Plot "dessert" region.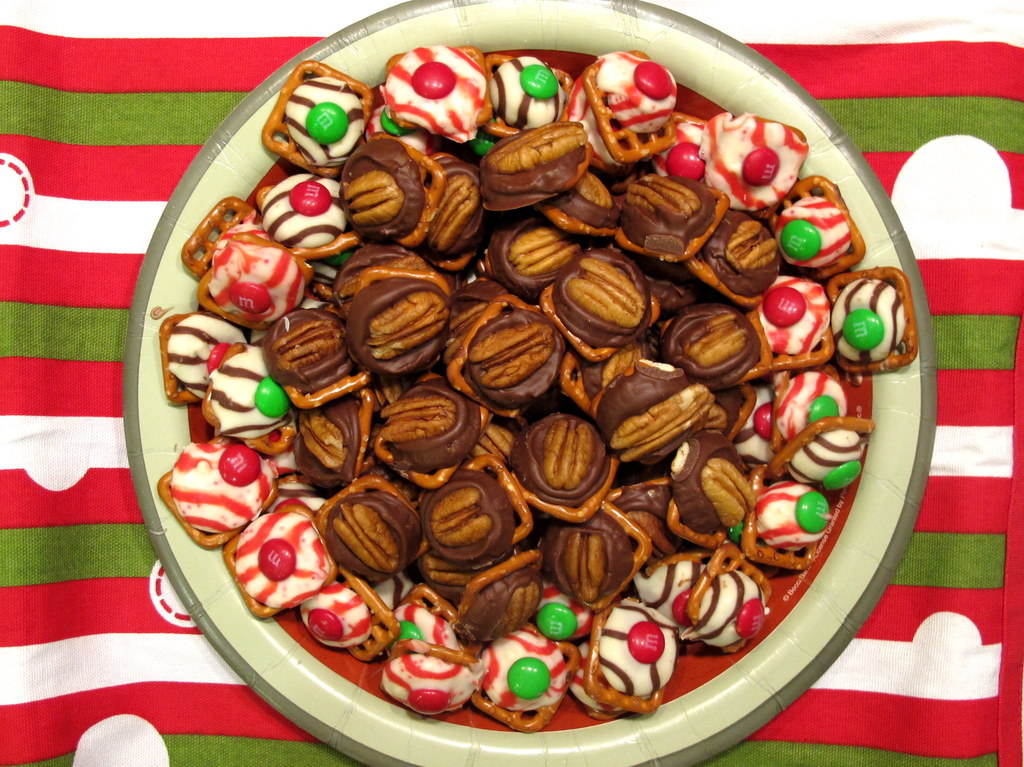
Plotted at 539/168/614/227.
